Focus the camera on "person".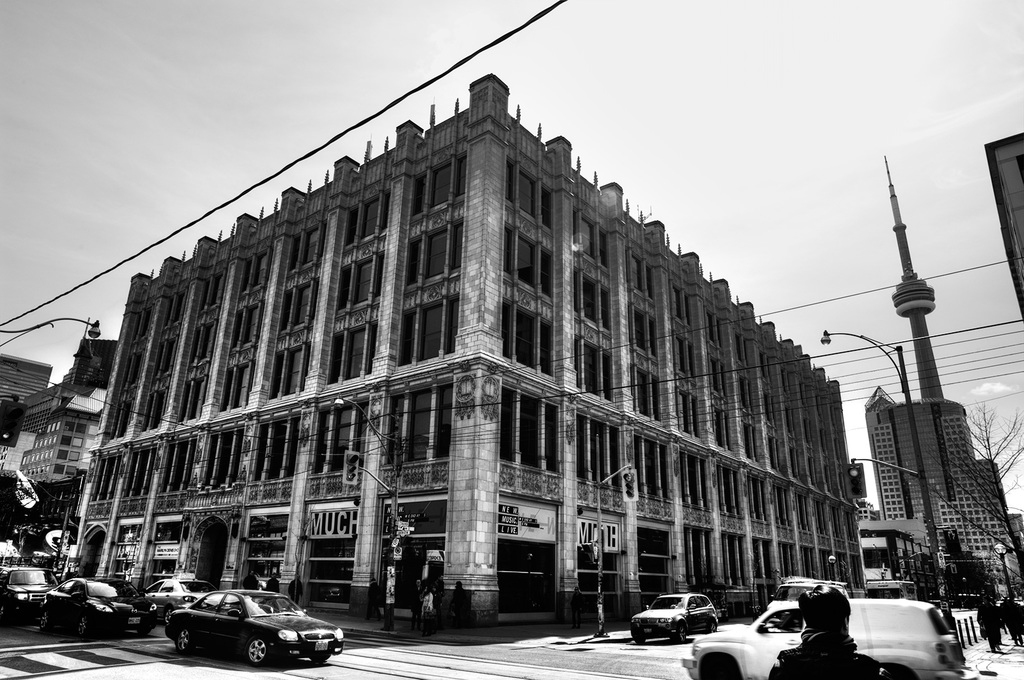
Focus region: crop(769, 581, 890, 679).
